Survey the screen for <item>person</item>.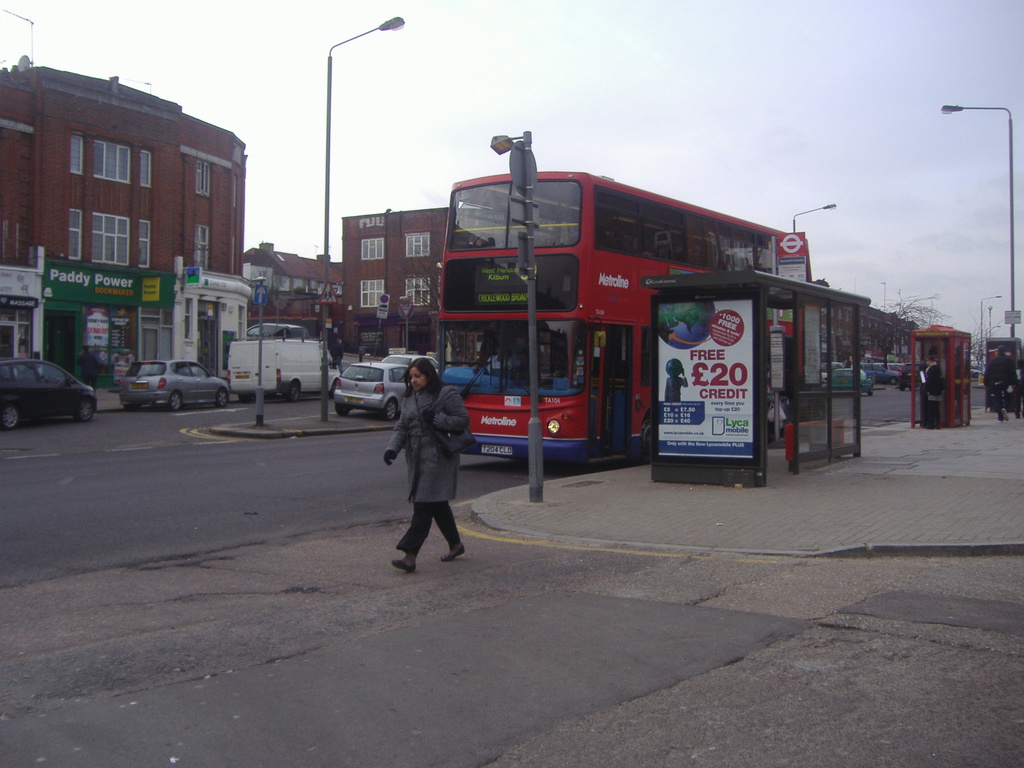
Survey found: bbox(388, 322, 470, 590).
